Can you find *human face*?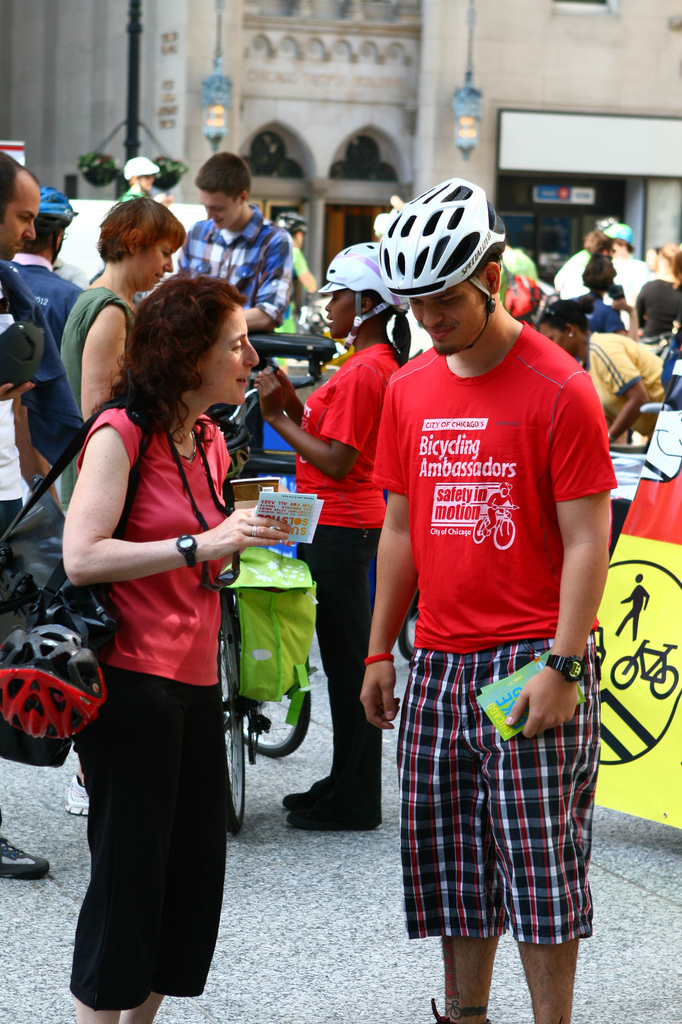
Yes, bounding box: detection(189, 183, 246, 237).
